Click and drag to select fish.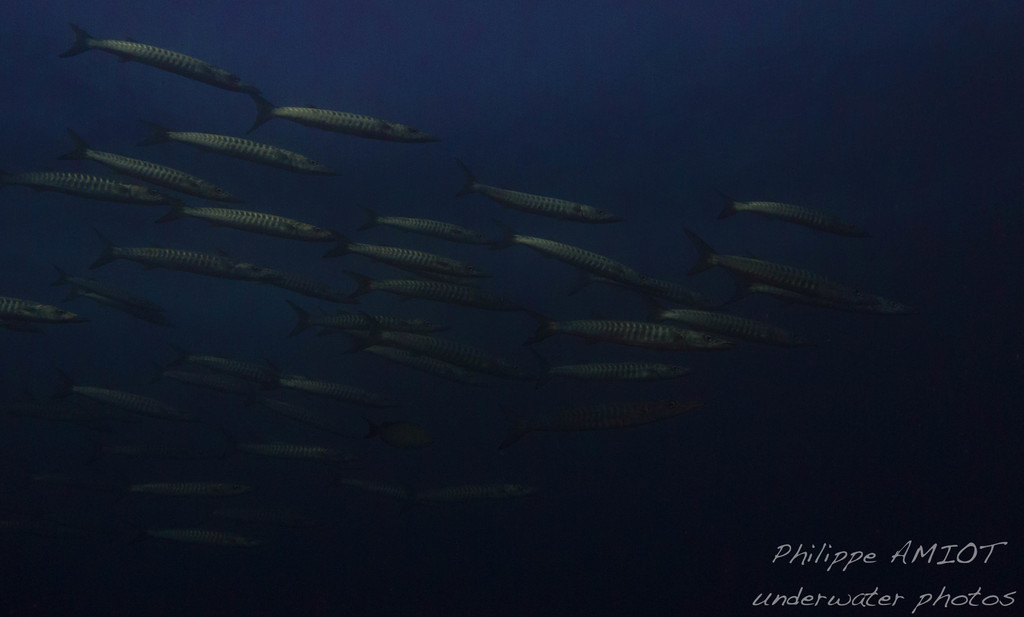
Selection: bbox=[145, 521, 283, 555].
